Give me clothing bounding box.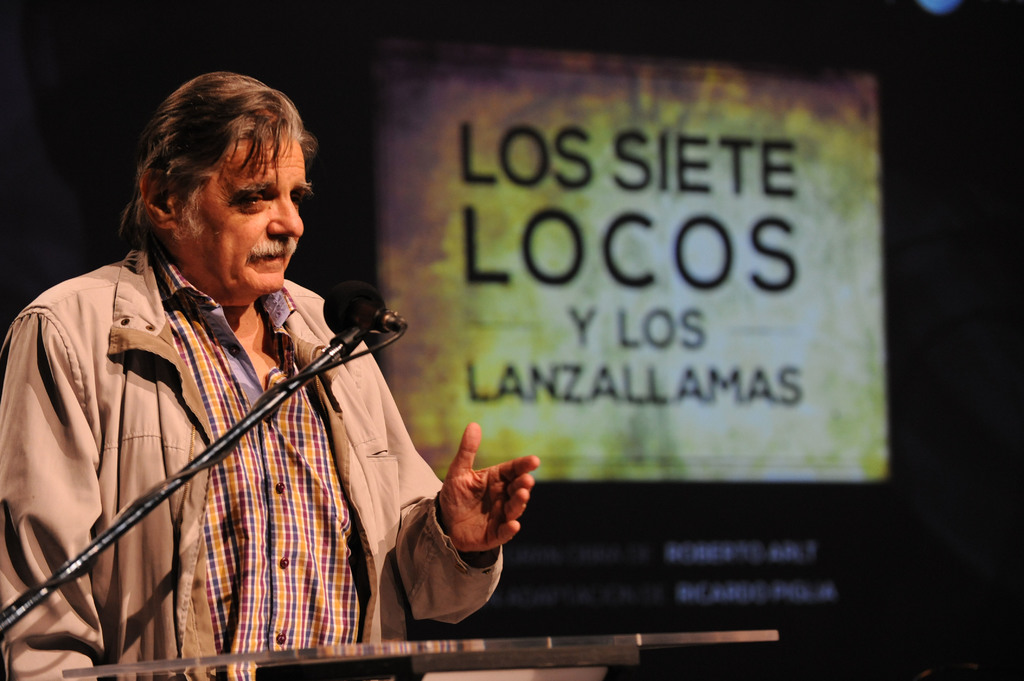
select_region(8, 228, 438, 665).
